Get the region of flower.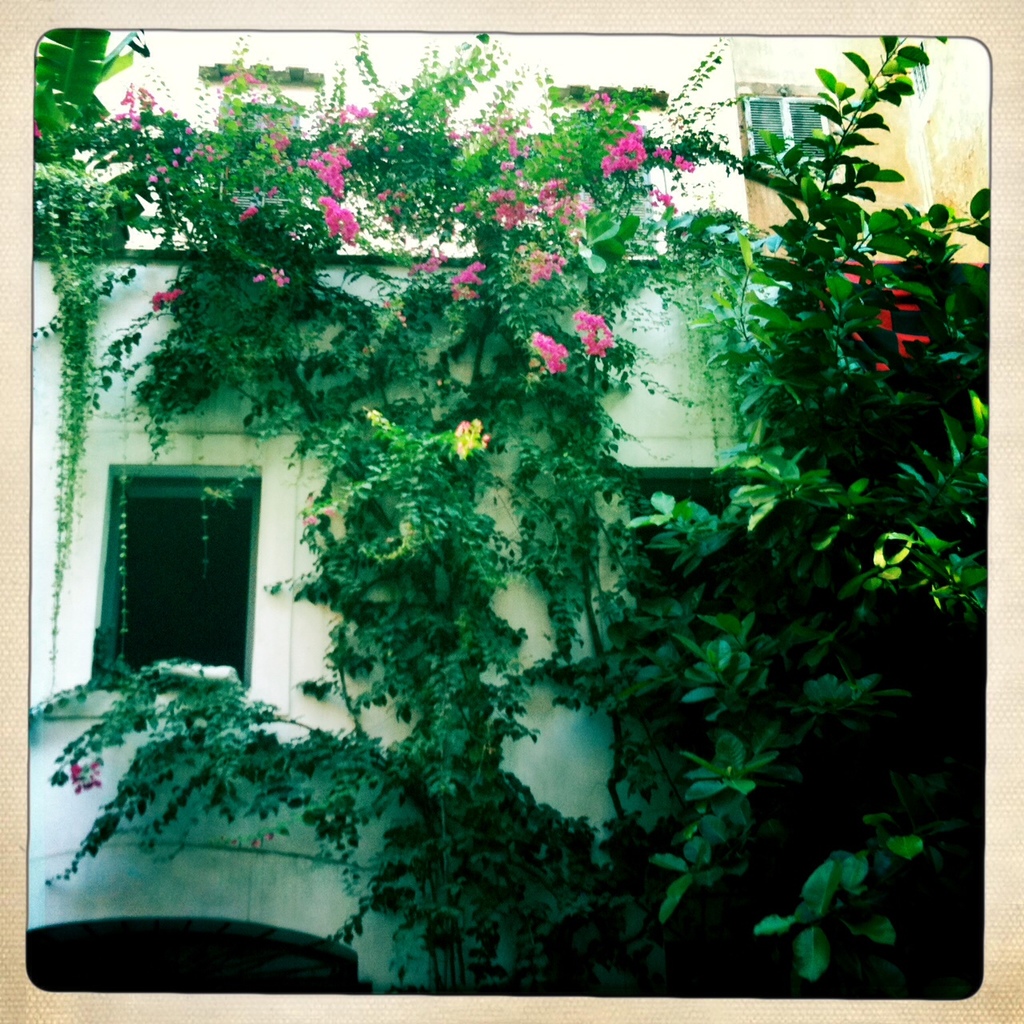
[144,285,188,310].
